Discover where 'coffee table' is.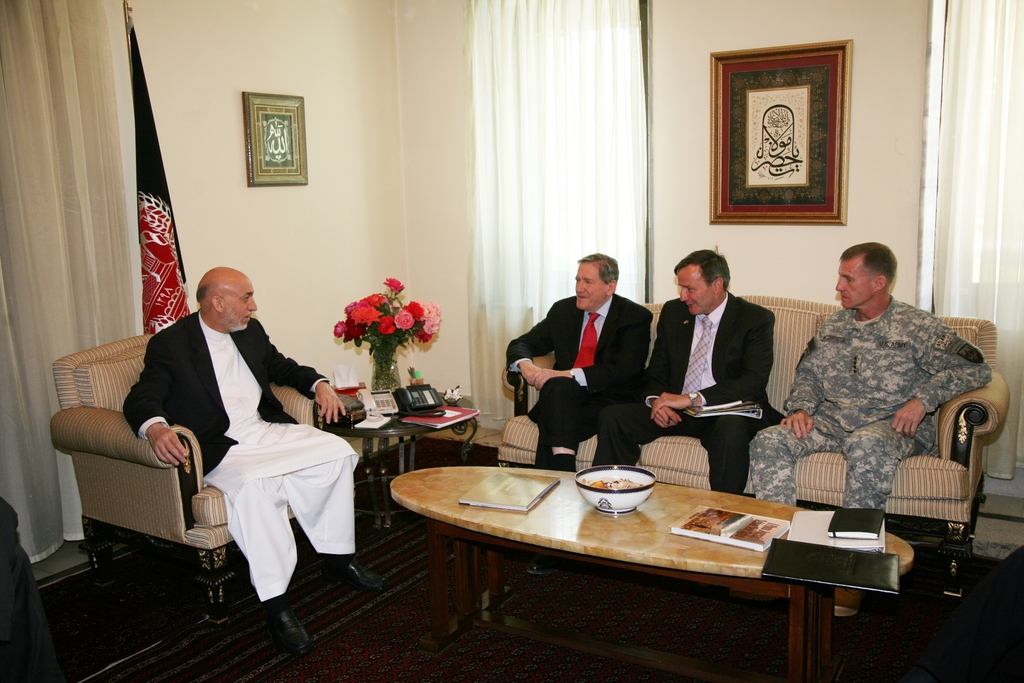
Discovered at 320, 386, 477, 516.
